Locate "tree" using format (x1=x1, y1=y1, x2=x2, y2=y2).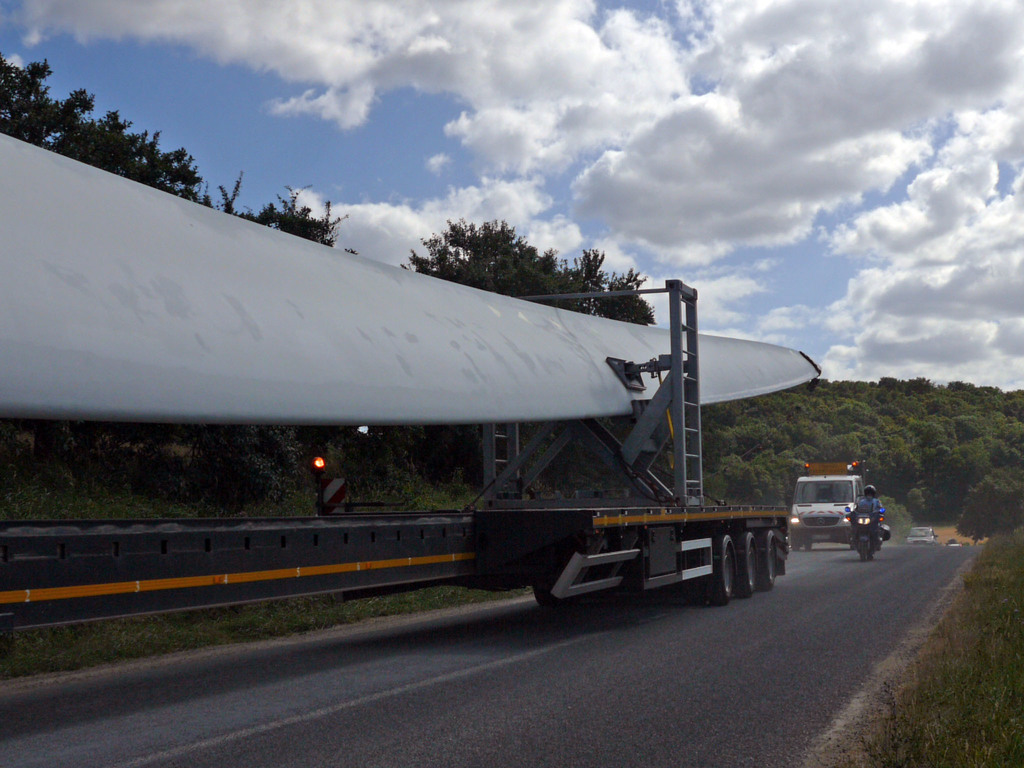
(x1=572, y1=244, x2=664, y2=327).
